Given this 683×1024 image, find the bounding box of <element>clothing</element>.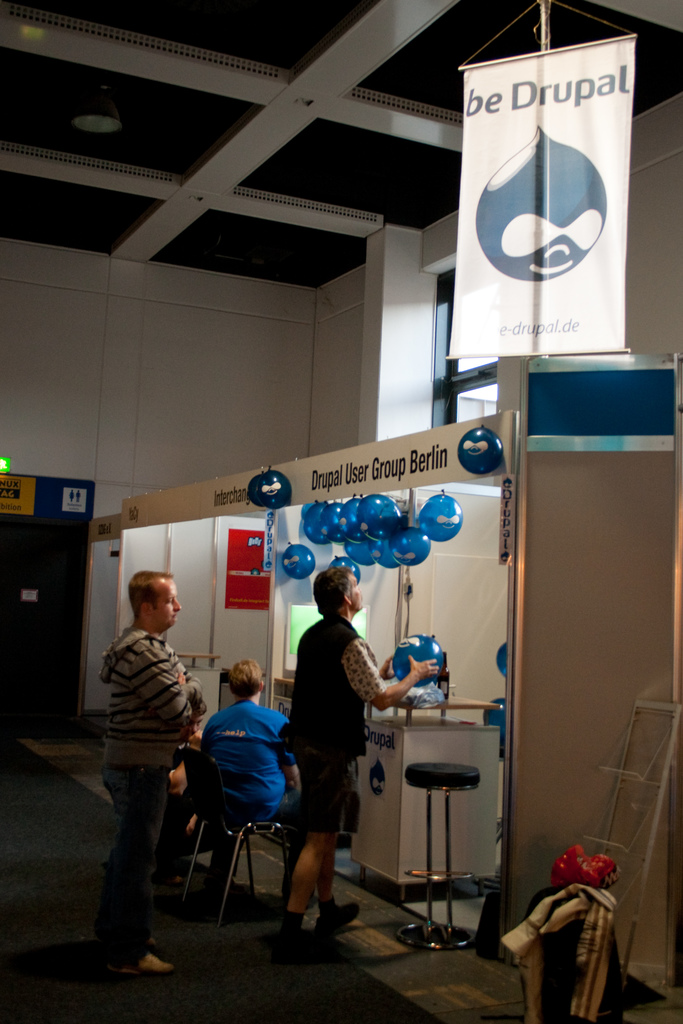
rect(197, 684, 318, 888).
